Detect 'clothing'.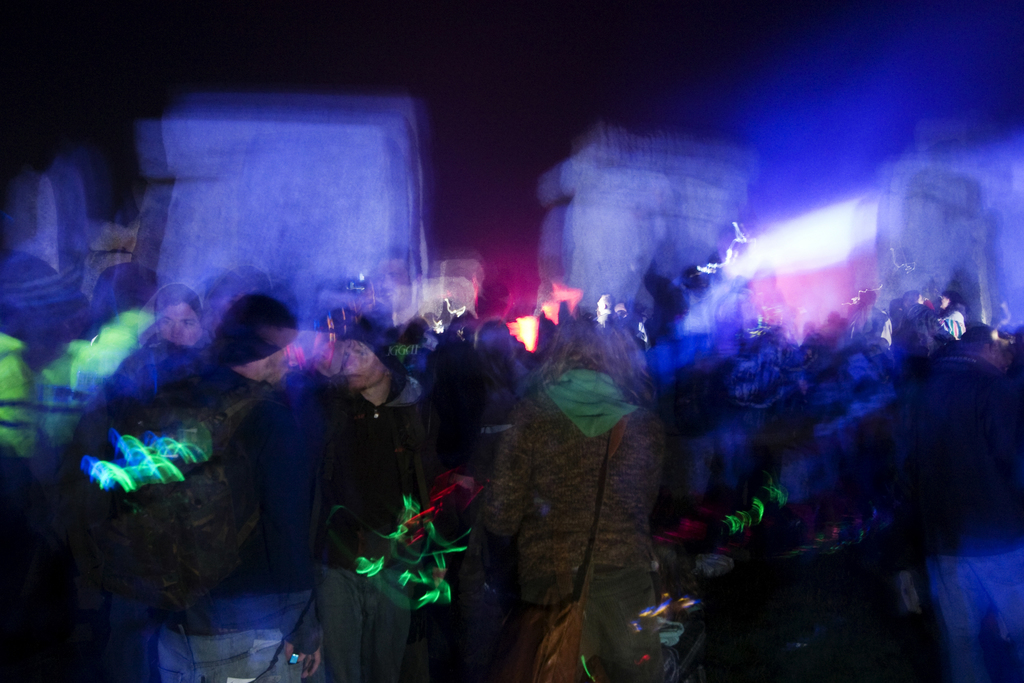
Detected at [left=477, top=374, right=658, bottom=677].
